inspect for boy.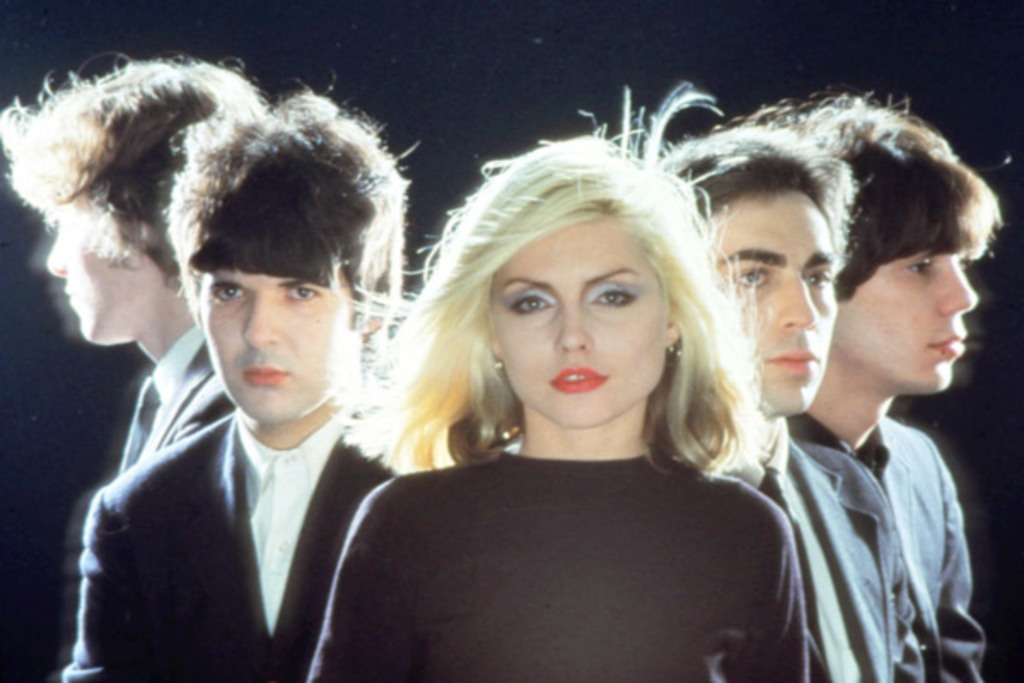
Inspection: (left=655, top=121, right=925, bottom=681).
